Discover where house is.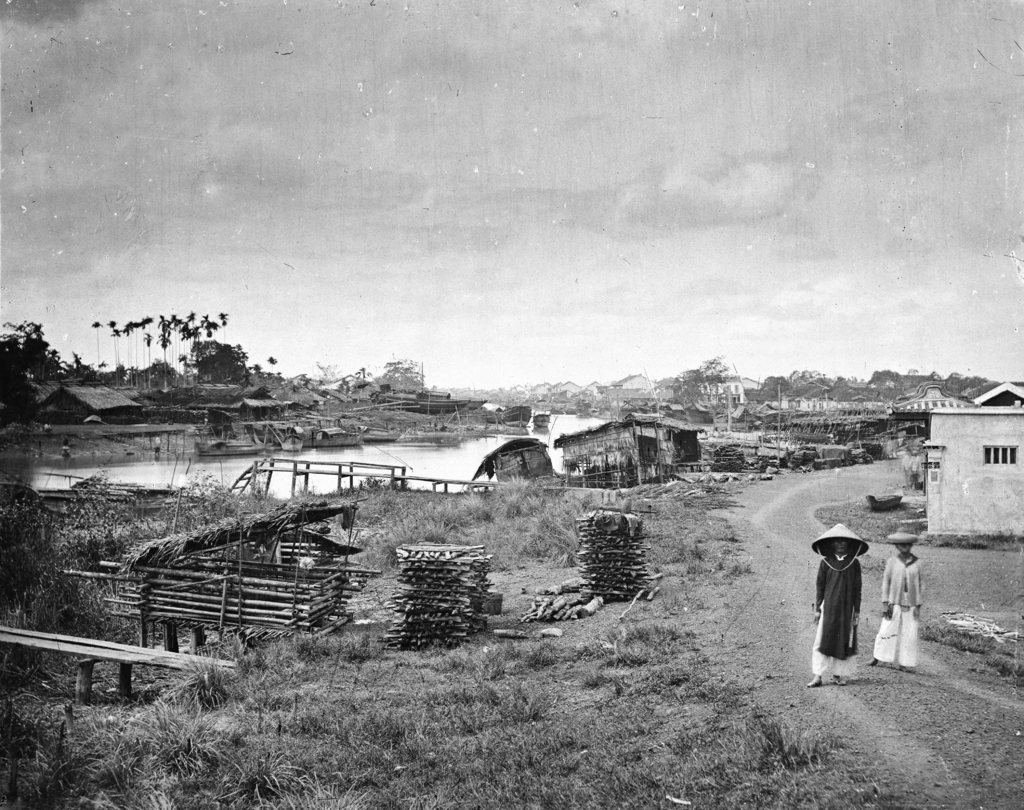
Discovered at BBox(499, 382, 525, 400).
